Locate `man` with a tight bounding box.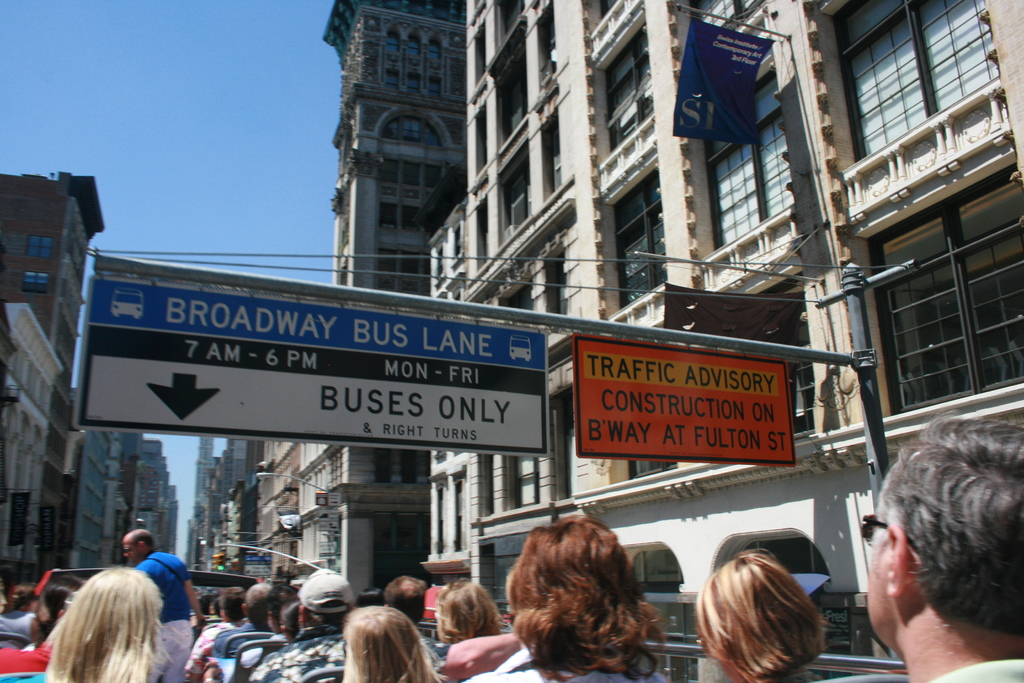
pyautogui.locateOnScreen(249, 564, 354, 682).
